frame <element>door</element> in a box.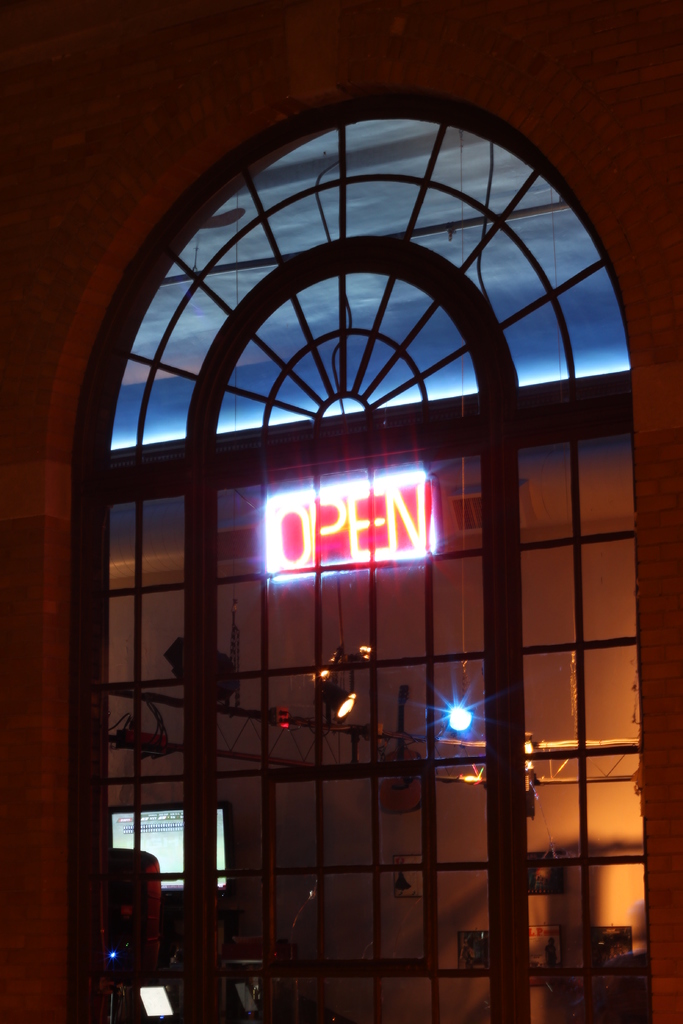
bbox=(110, 172, 618, 972).
